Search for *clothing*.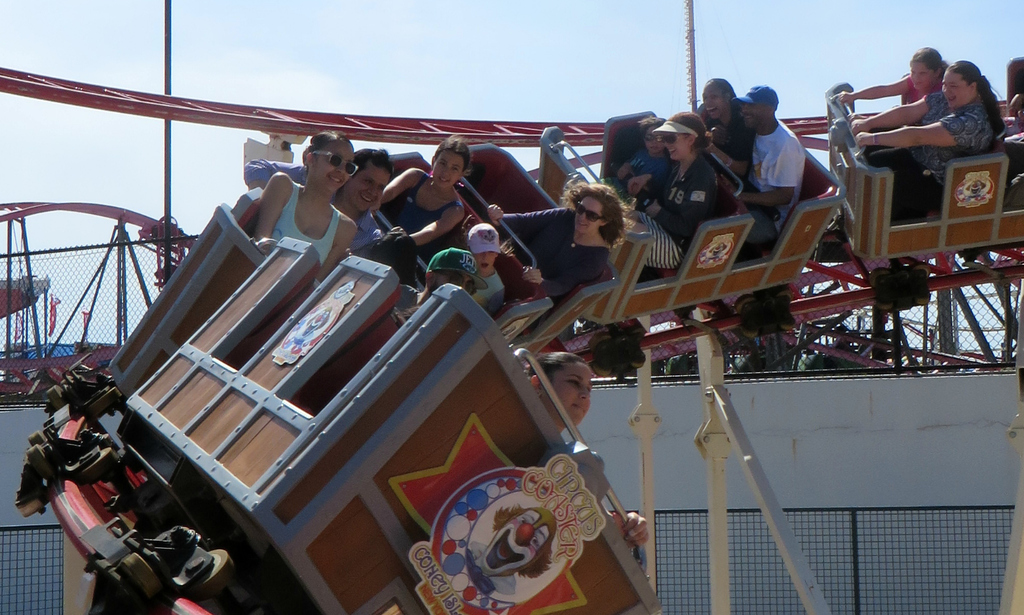
Found at x1=381, y1=169, x2=462, y2=267.
